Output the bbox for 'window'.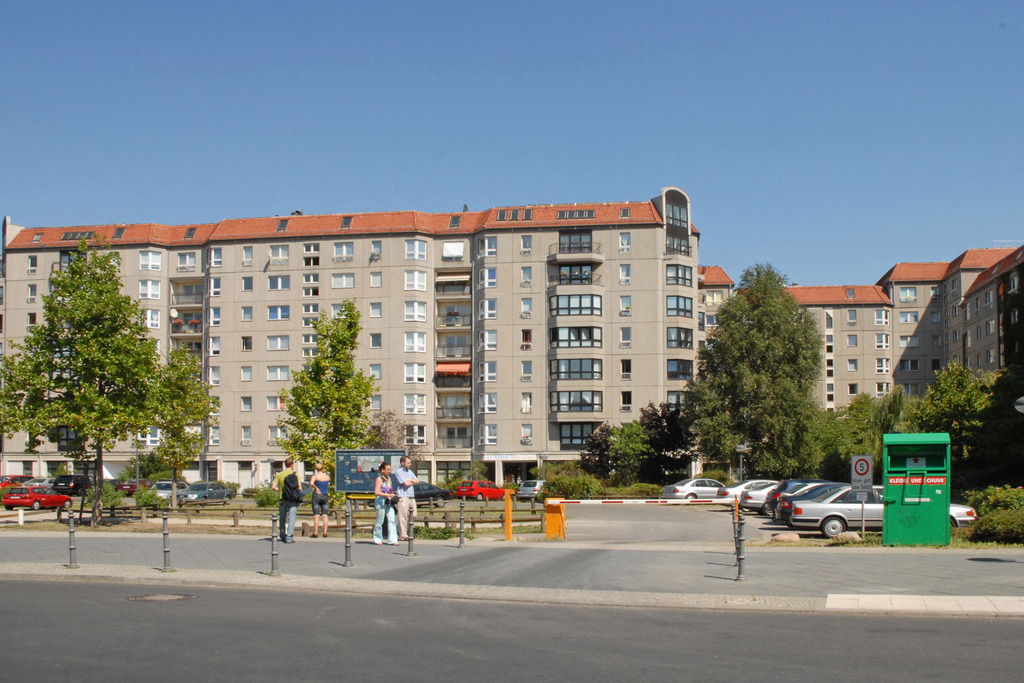
{"left": 264, "top": 272, "right": 296, "bottom": 293}.
